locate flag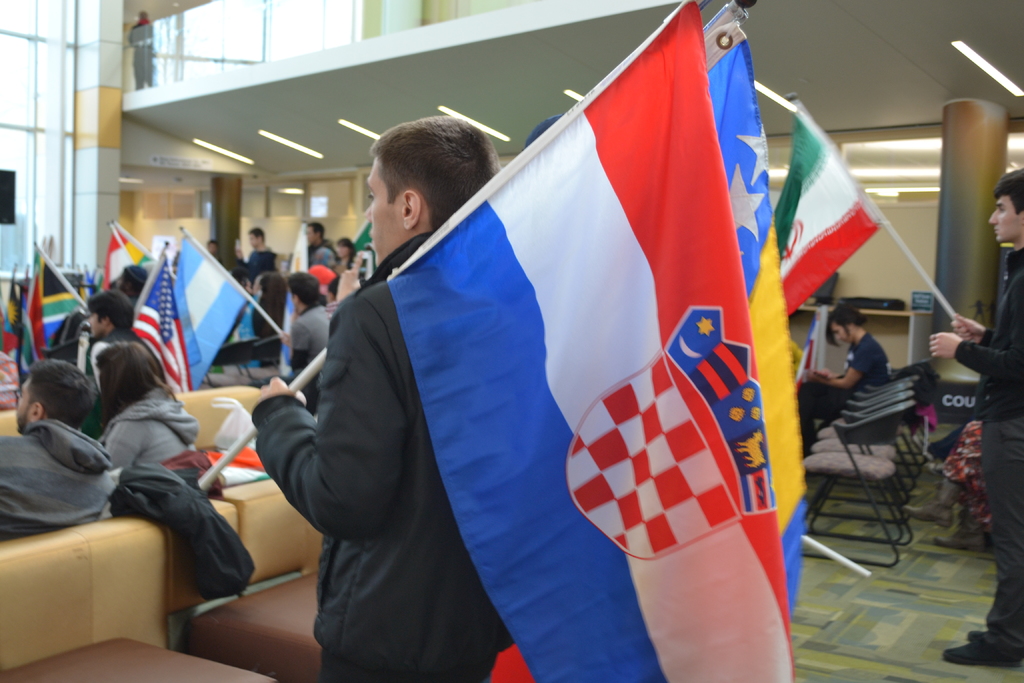
<region>16, 250, 82, 399</region>
